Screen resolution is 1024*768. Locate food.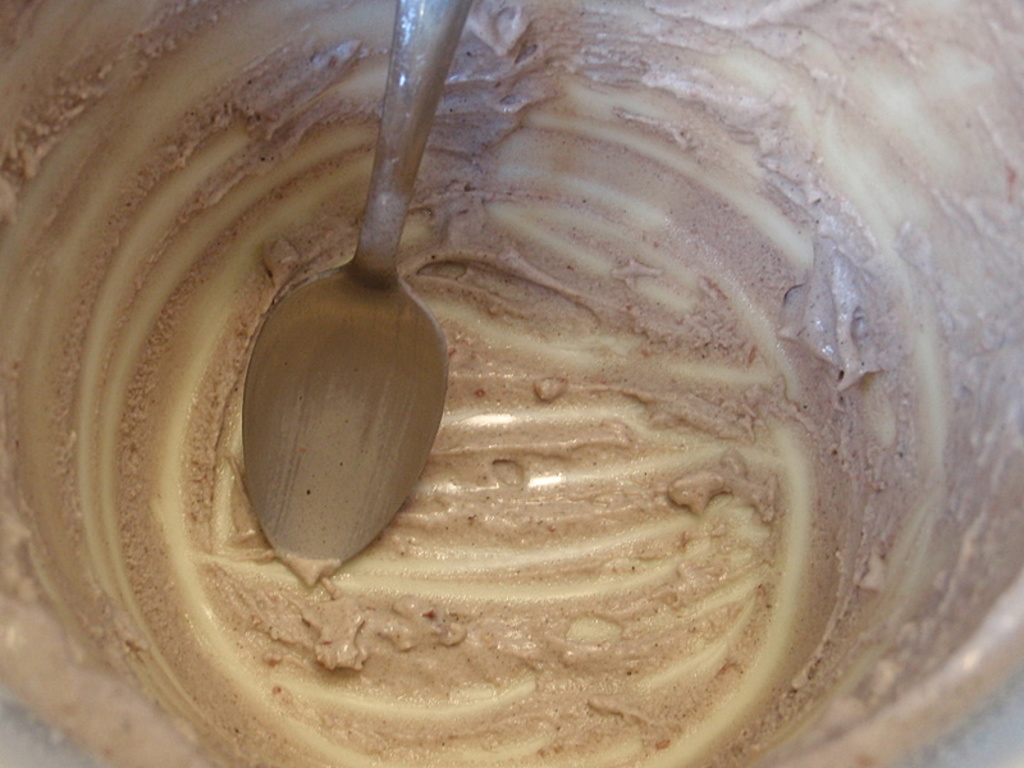
BBox(0, 0, 1023, 767).
